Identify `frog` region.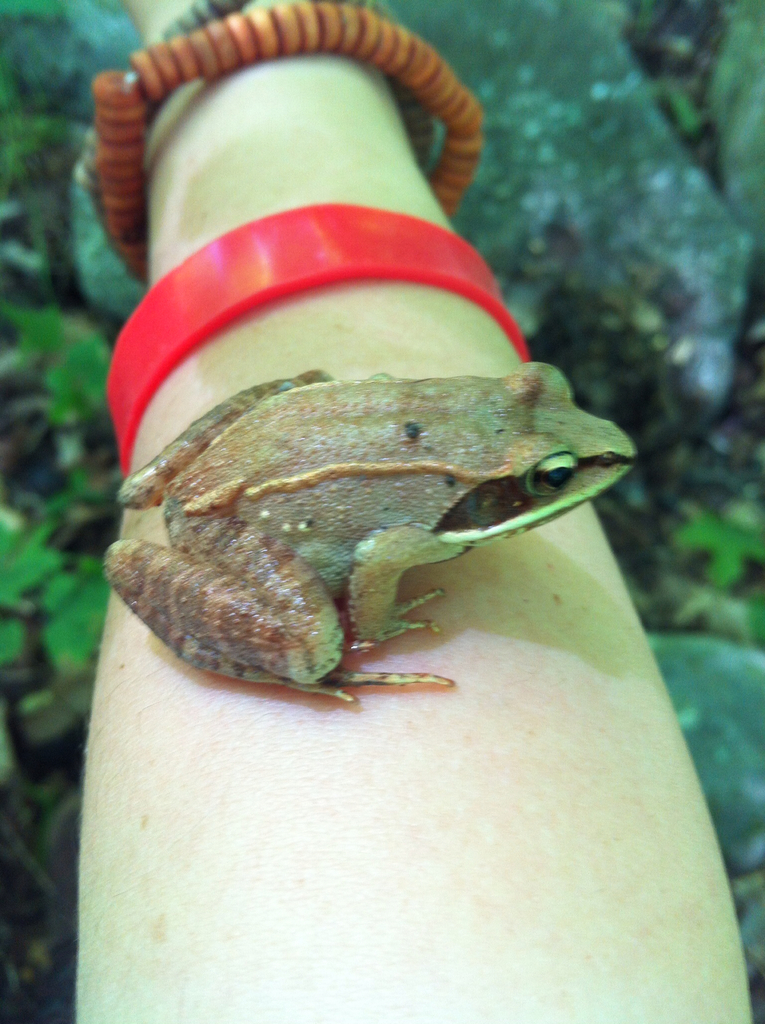
Region: (x1=107, y1=360, x2=637, y2=704).
